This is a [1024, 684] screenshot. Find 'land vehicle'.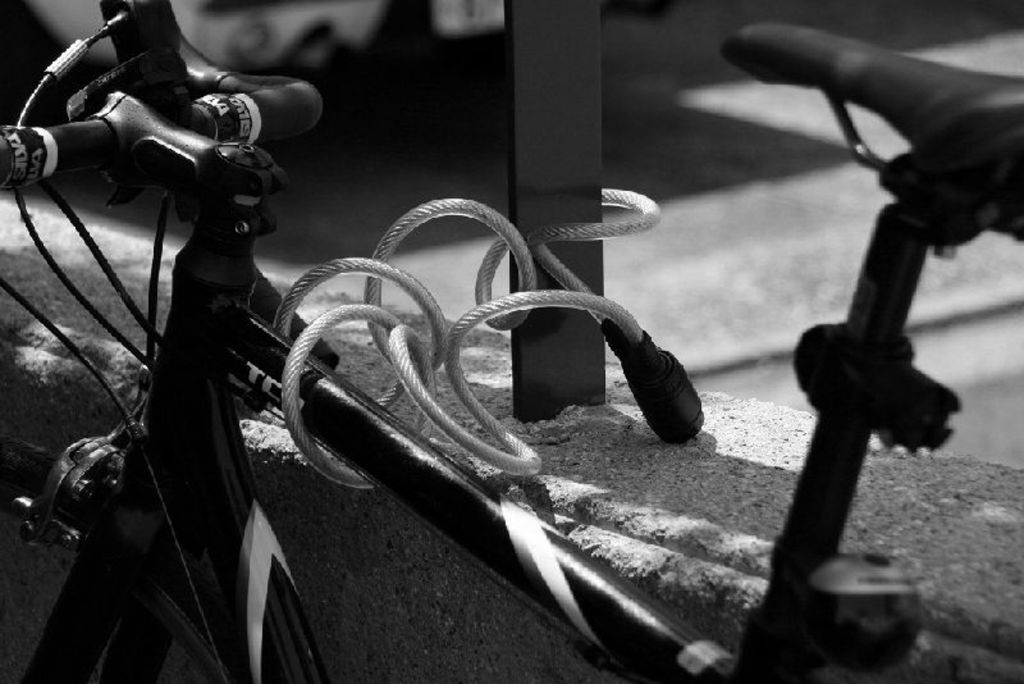
Bounding box: 0:0:1023:683.
